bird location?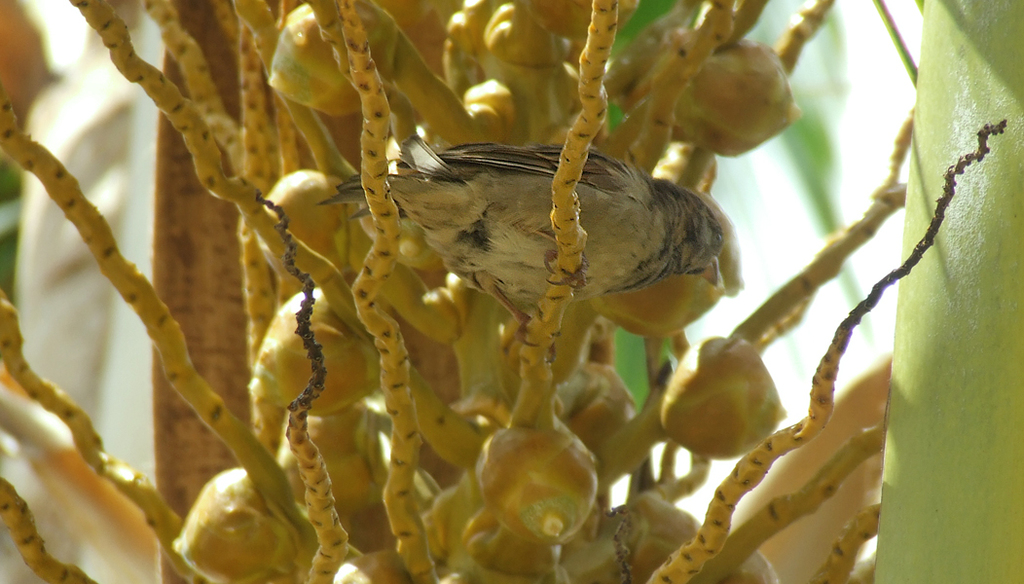
[x1=330, y1=143, x2=727, y2=477]
